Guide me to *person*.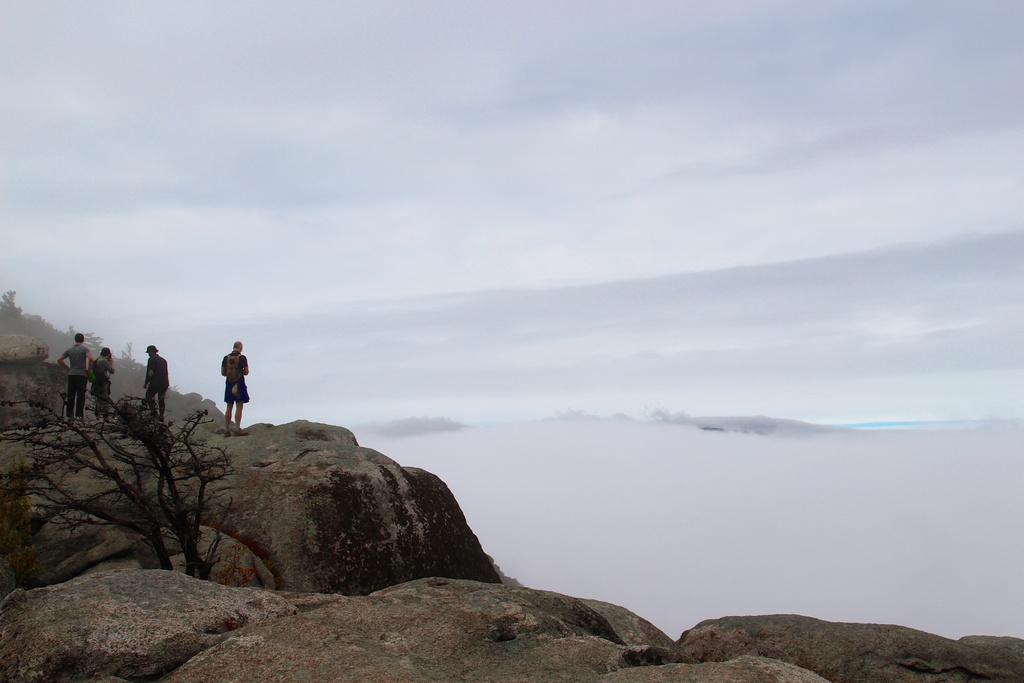
Guidance: box=[141, 341, 170, 422].
